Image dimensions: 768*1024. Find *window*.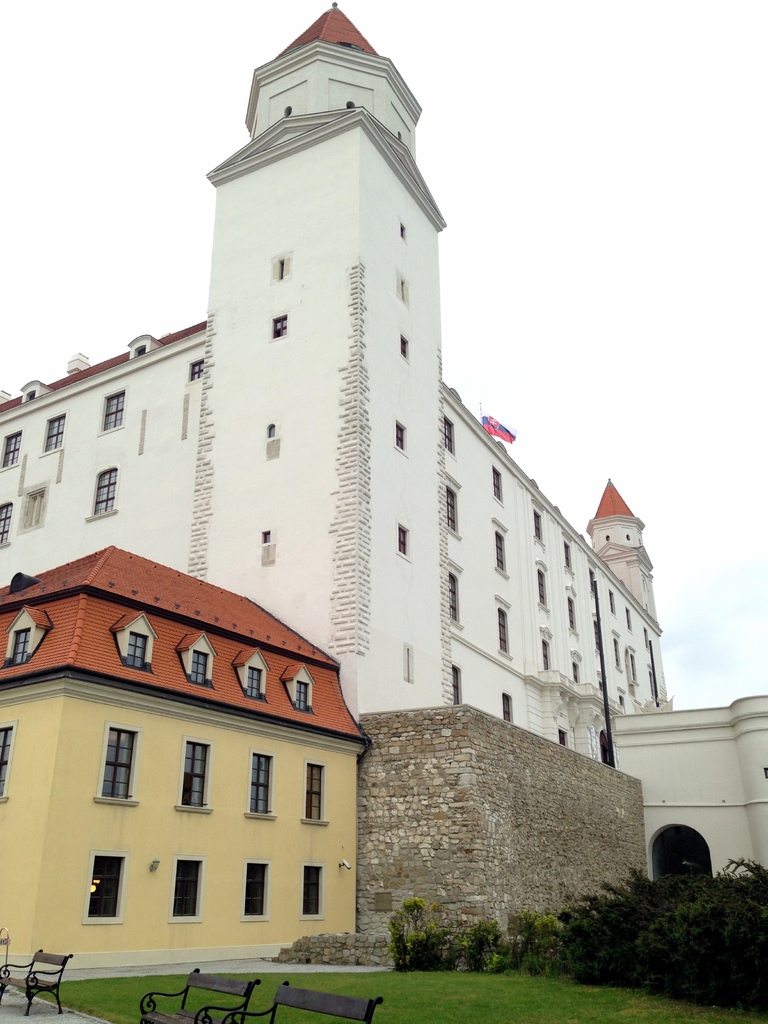
region(448, 662, 462, 706).
